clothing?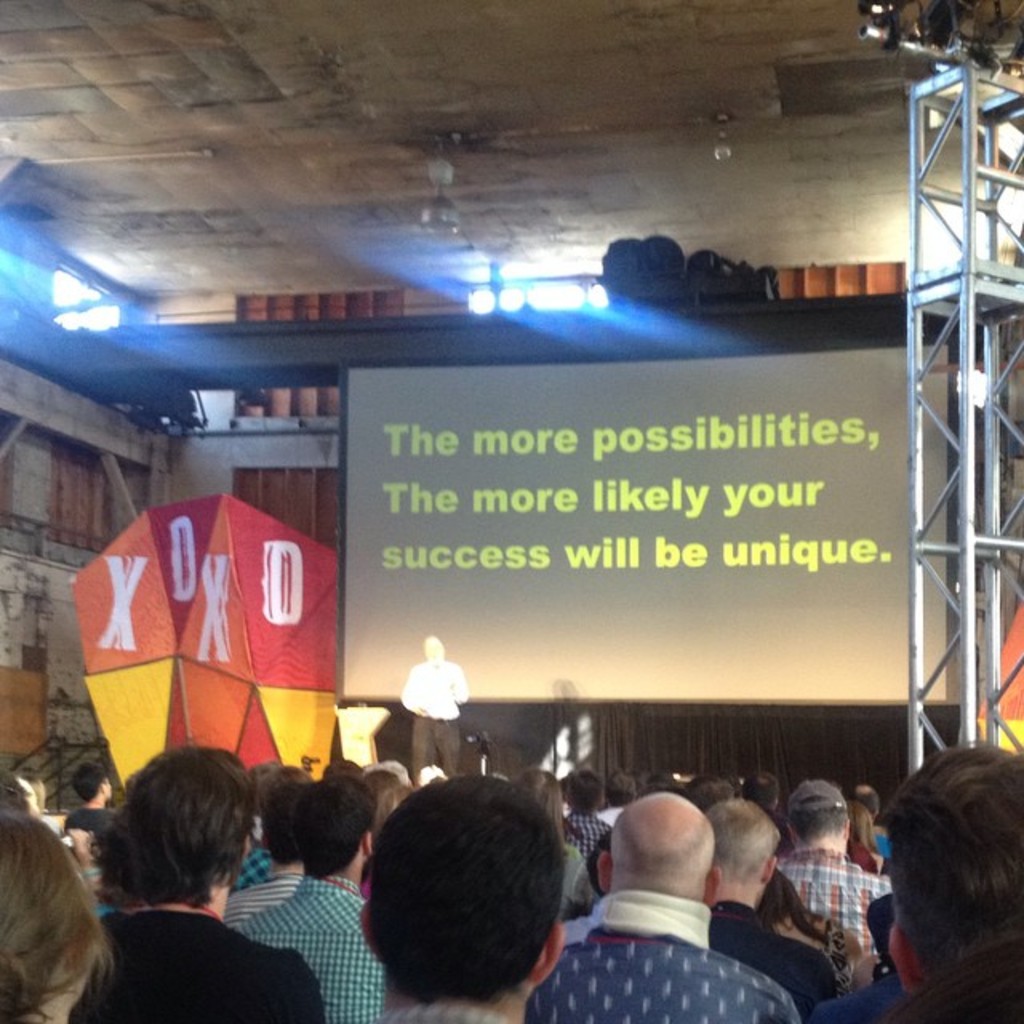
[x1=376, y1=1003, x2=515, y2=1022]
